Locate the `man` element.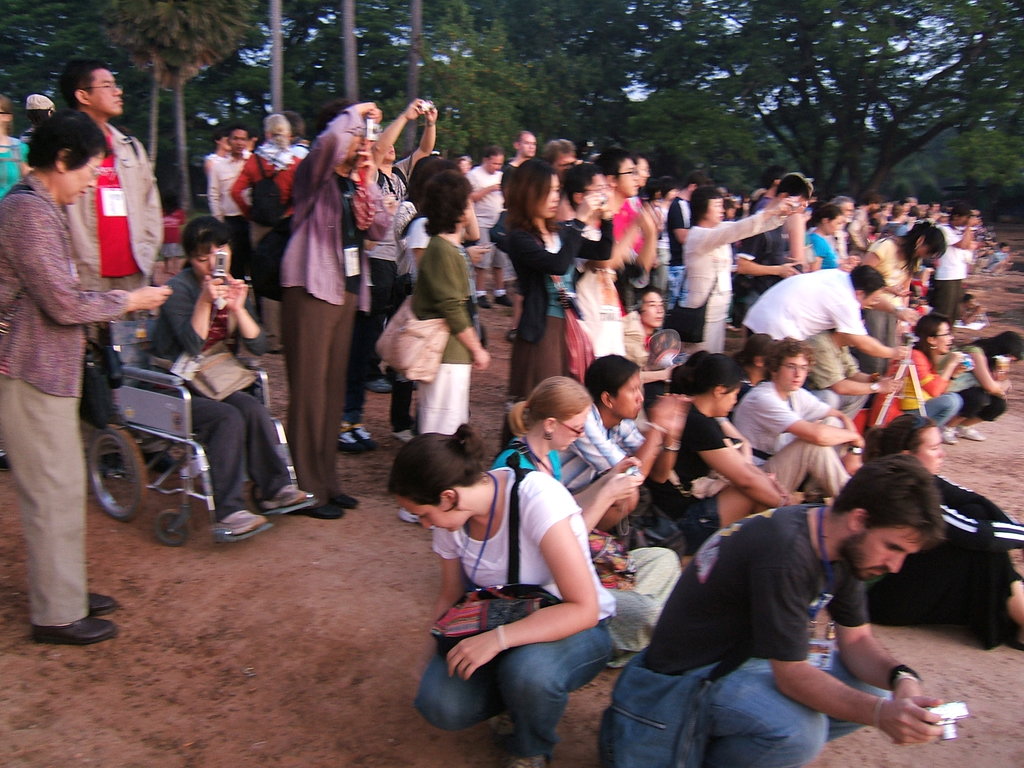
Element bbox: (left=503, top=132, right=536, bottom=348).
